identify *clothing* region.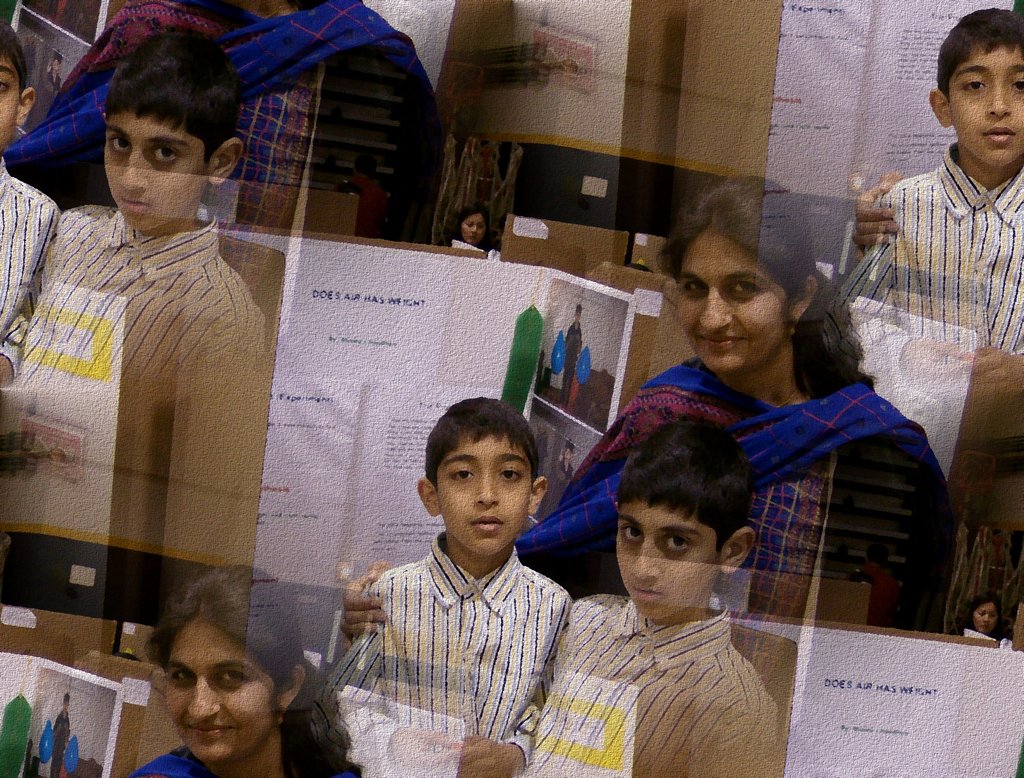
Region: bbox=[23, 122, 275, 688].
